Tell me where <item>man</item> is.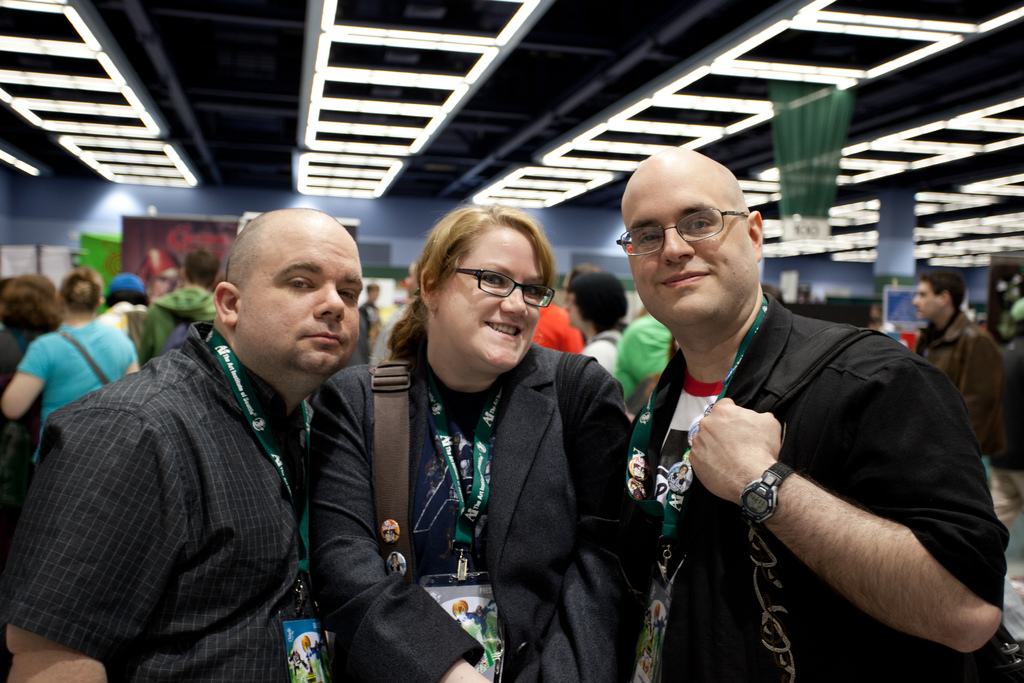
<item>man</item> is at region(36, 195, 417, 680).
